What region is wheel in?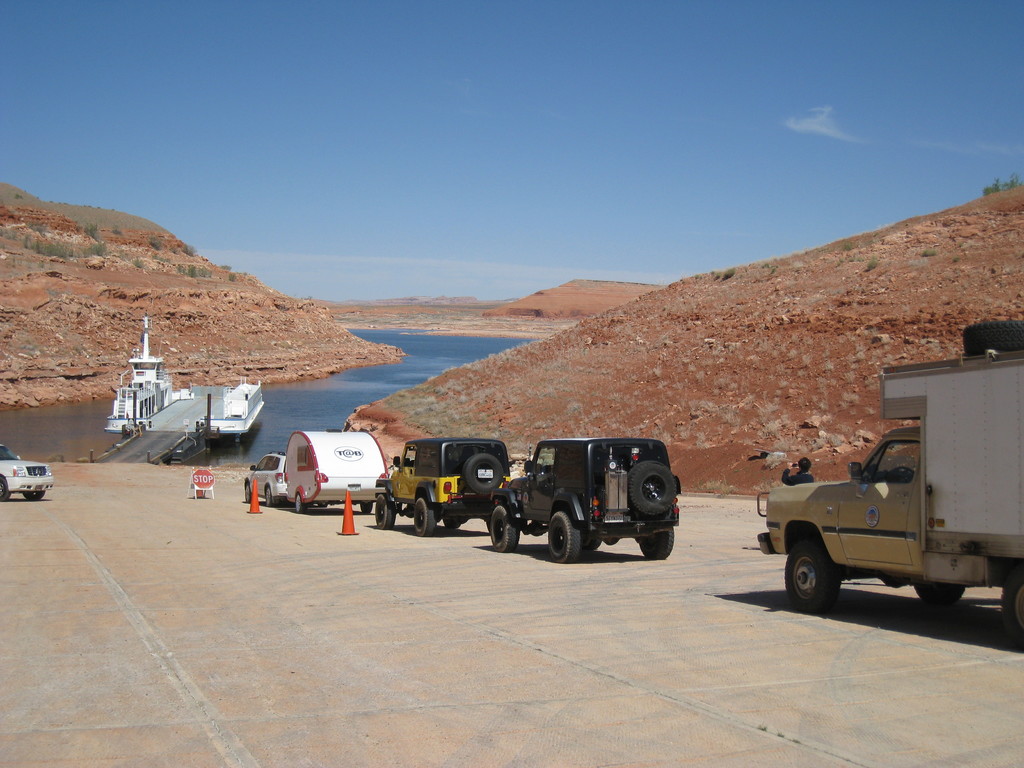
x1=636, y1=529, x2=673, y2=559.
